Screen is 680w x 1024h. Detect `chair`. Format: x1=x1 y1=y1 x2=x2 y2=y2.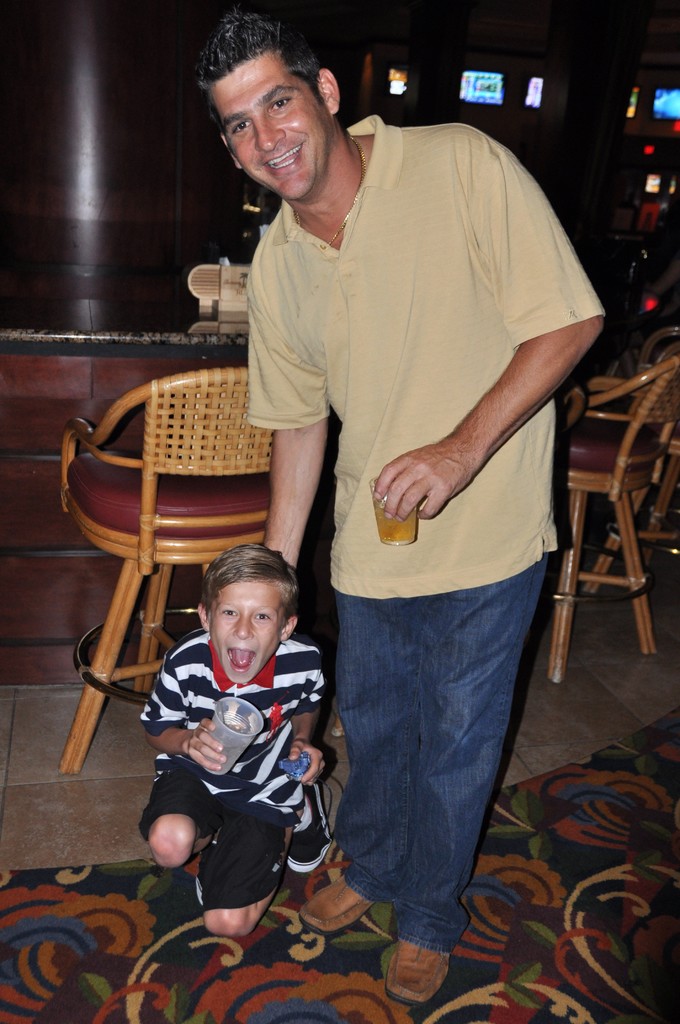
x1=531 y1=358 x2=679 y2=685.
